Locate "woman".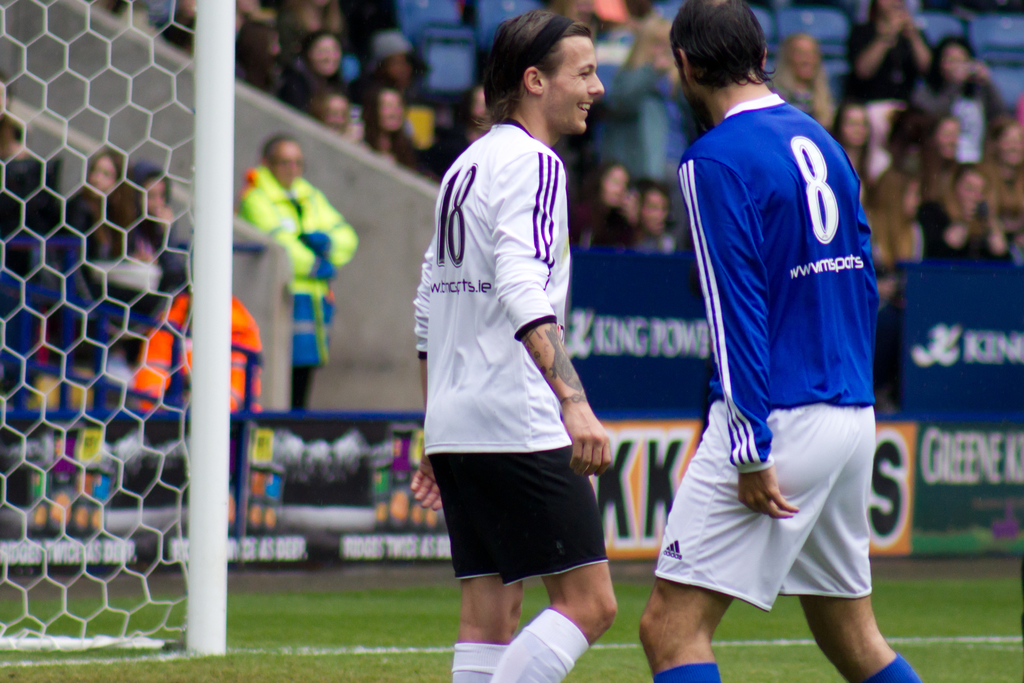
Bounding box: [924, 168, 1012, 263].
